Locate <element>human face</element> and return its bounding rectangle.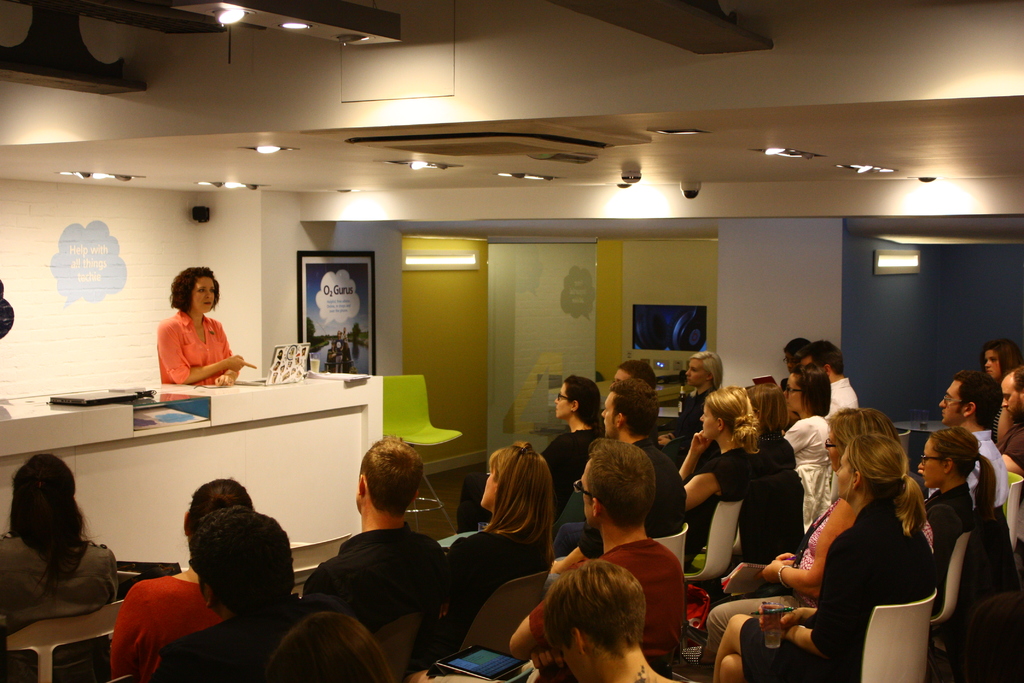
<region>479, 459, 496, 505</region>.
